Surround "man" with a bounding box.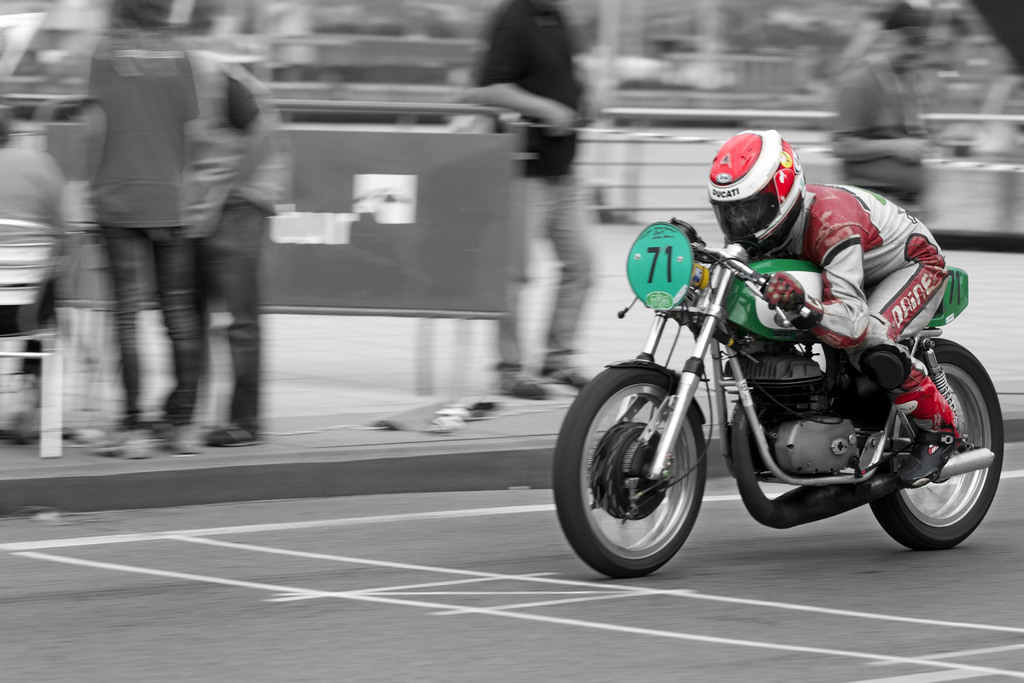
{"left": 48, "top": 30, "right": 211, "bottom": 474}.
